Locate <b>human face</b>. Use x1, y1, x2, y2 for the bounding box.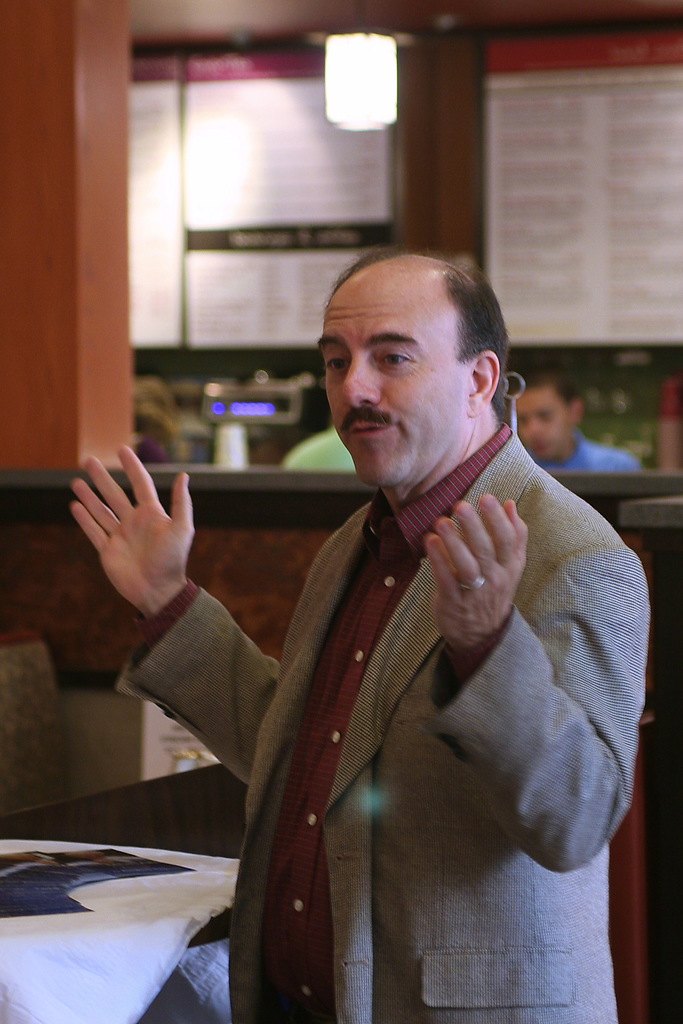
316, 278, 475, 489.
